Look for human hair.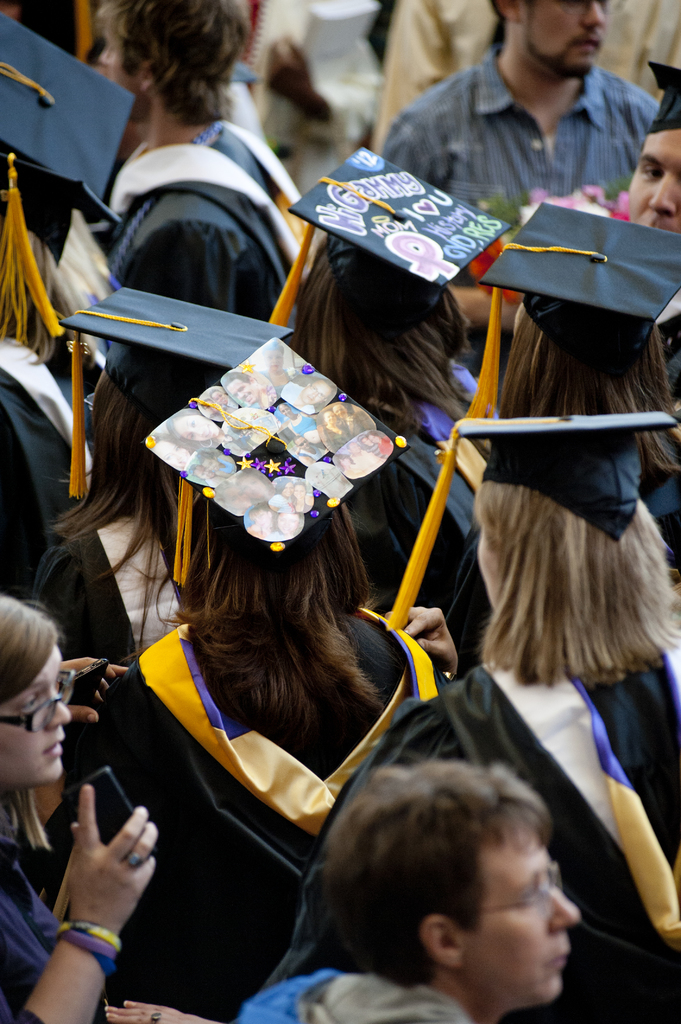
Found: rect(261, 755, 587, 1015).
